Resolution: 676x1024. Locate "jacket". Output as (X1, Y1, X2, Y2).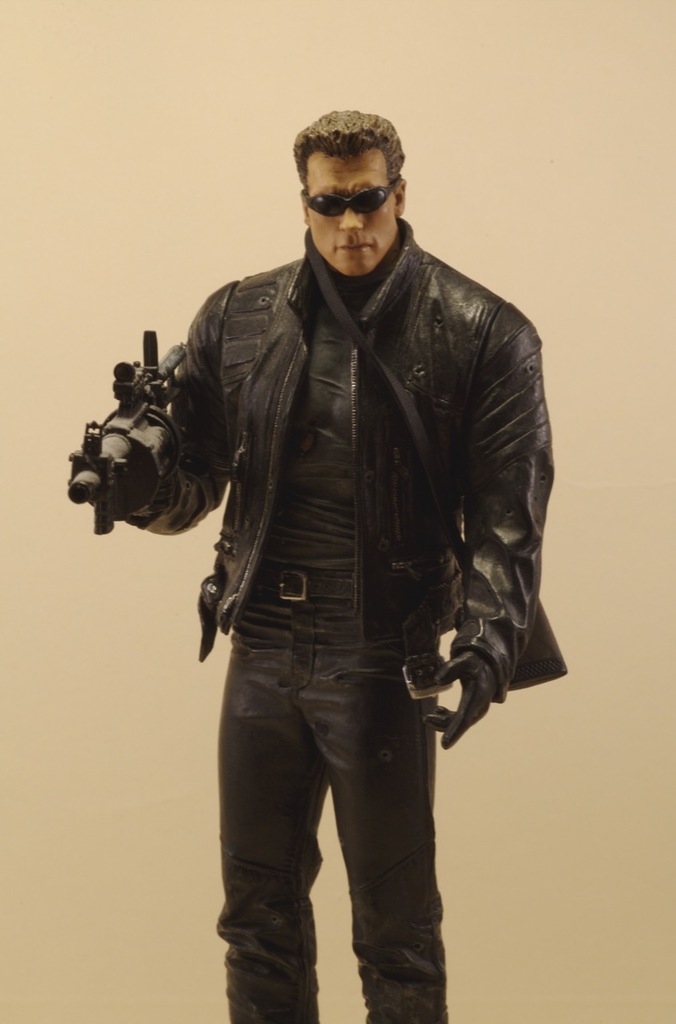
(126, 174, 569, 714).
